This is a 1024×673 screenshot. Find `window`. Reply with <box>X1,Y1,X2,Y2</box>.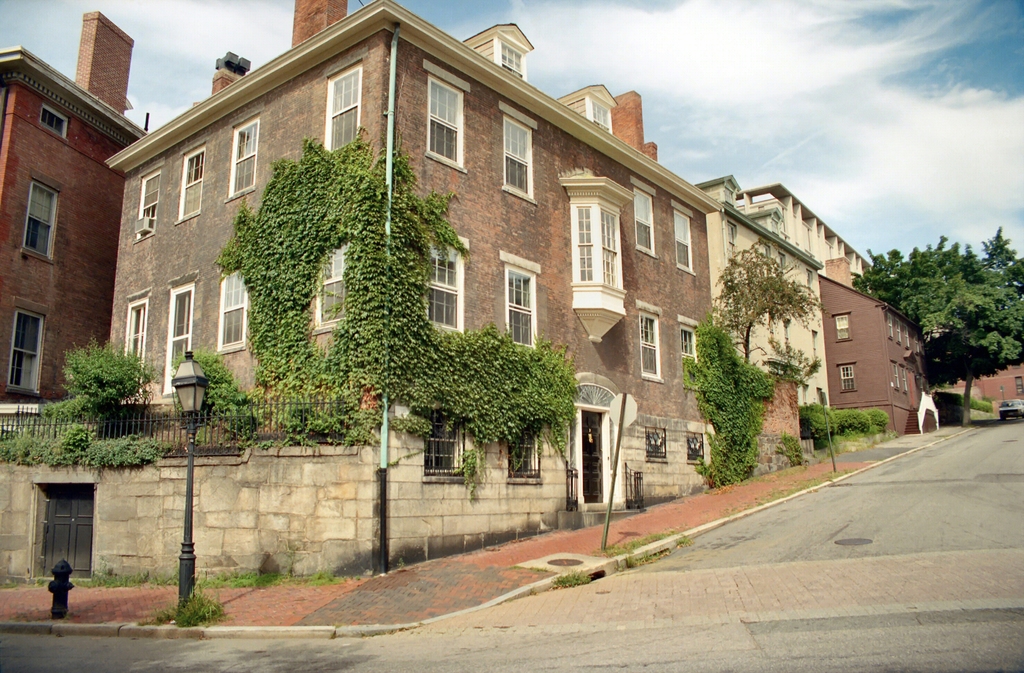
<box>19,181,58,257</box>.
